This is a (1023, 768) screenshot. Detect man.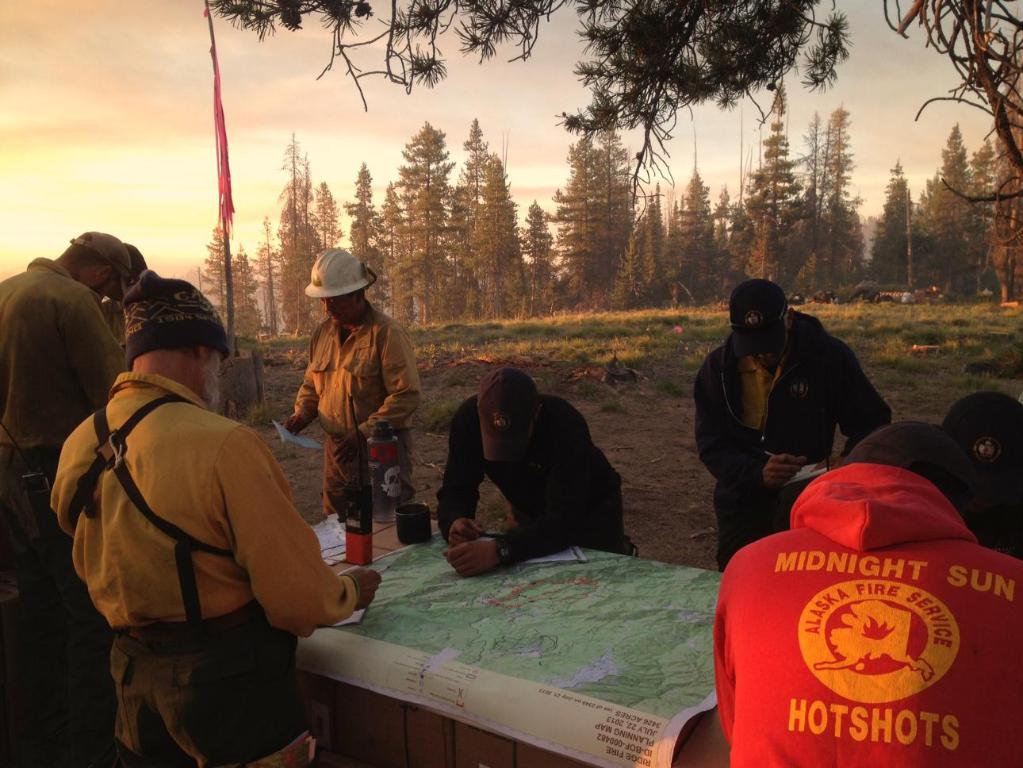
bbox(437, 367, 631, 576).
